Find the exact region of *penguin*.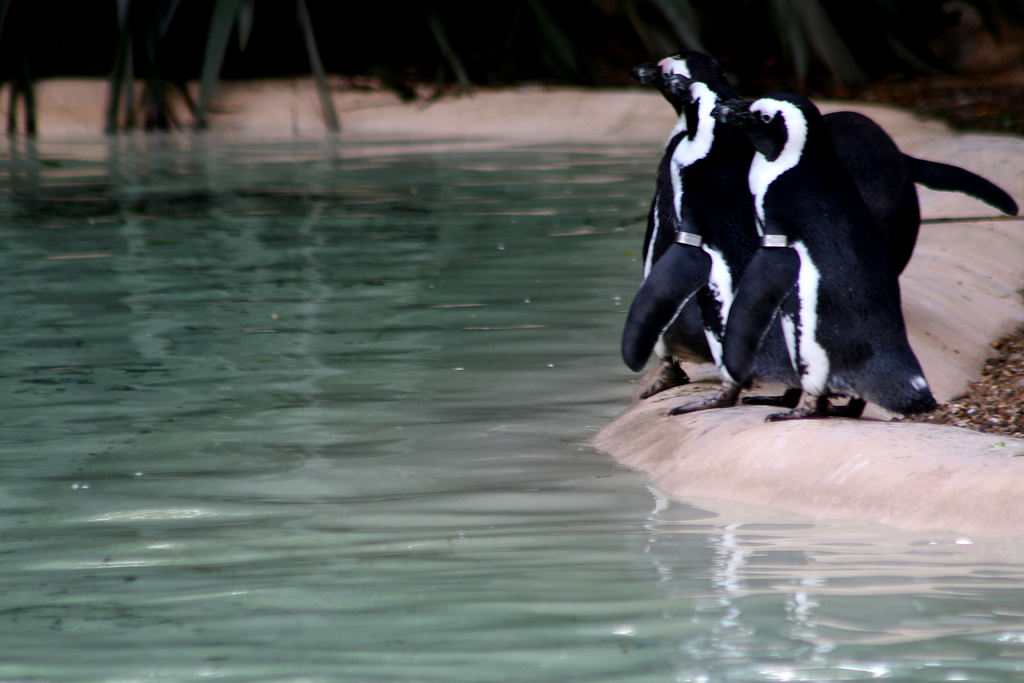
Exact region: 630 50 786 415.
